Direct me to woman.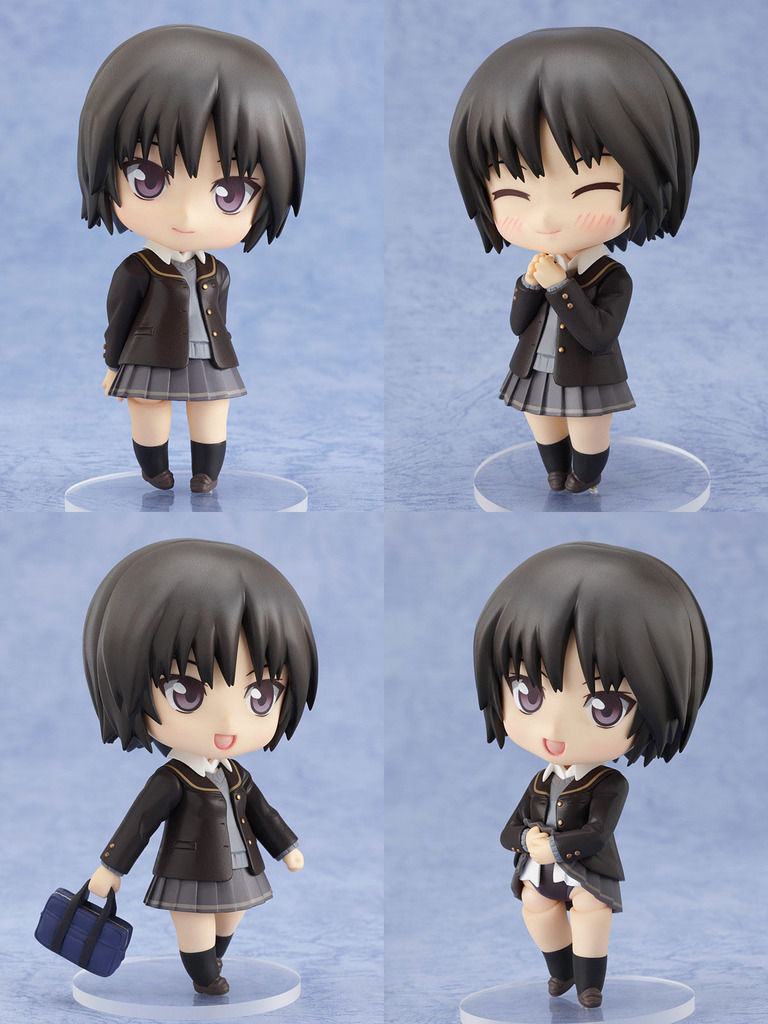
Direction: [474,541,714,1010].
